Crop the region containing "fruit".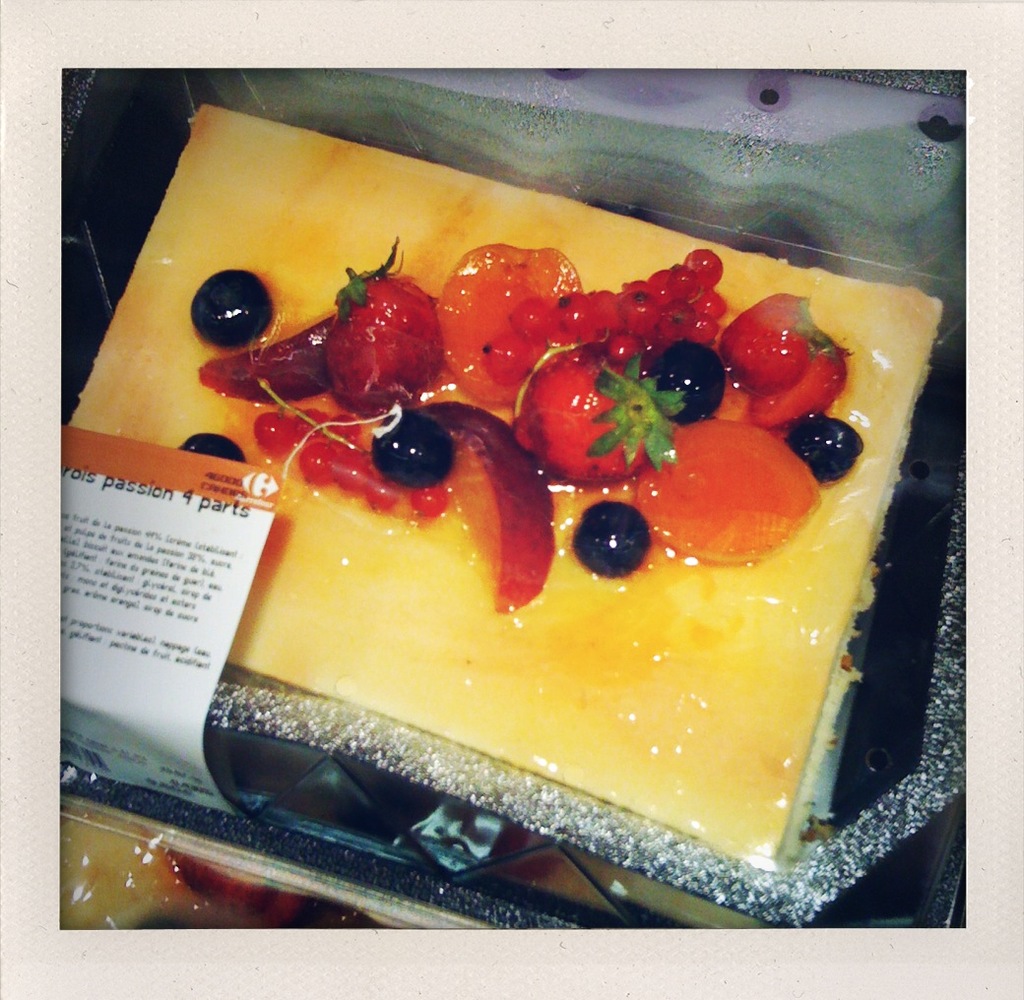
Crop region: 326, 277, 441, 400.
